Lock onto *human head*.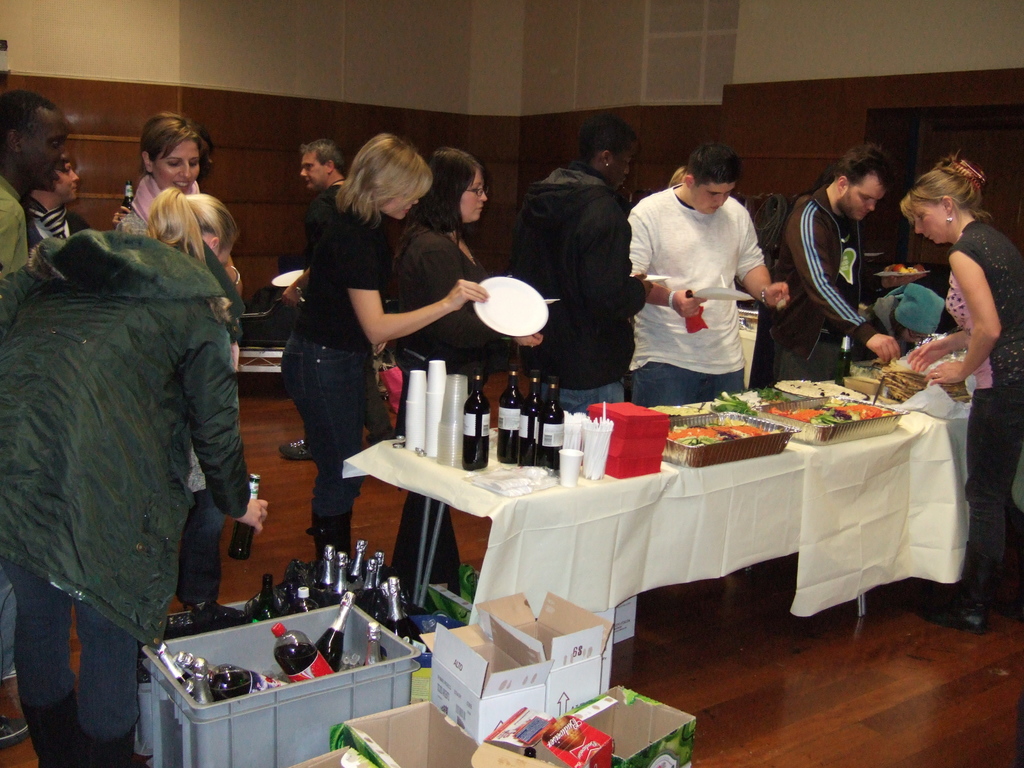
Locked: <bbox>909, 147, 1002, 244</bbox>.
